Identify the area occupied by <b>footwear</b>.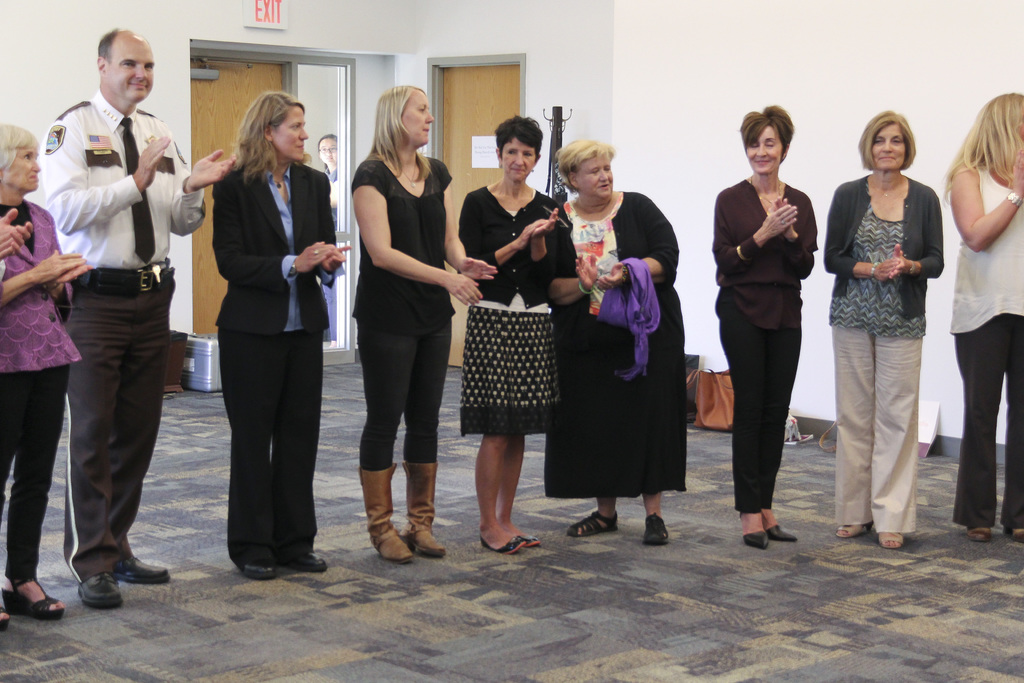
Area: rect(511, 527, 538, 553).
